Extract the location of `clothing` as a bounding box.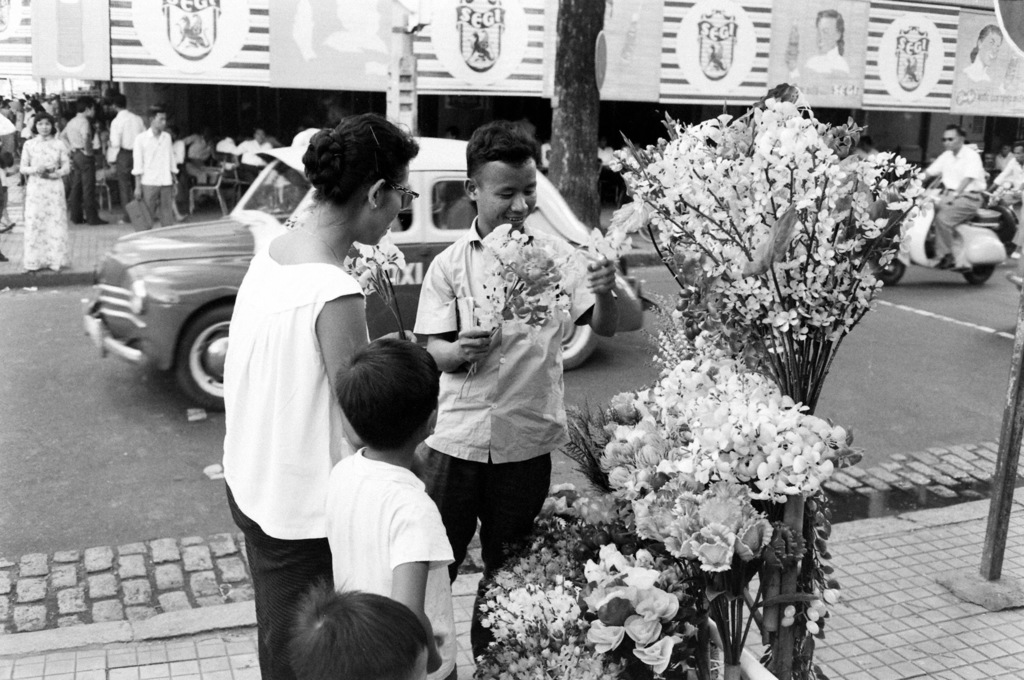
[405,219,614,668].
